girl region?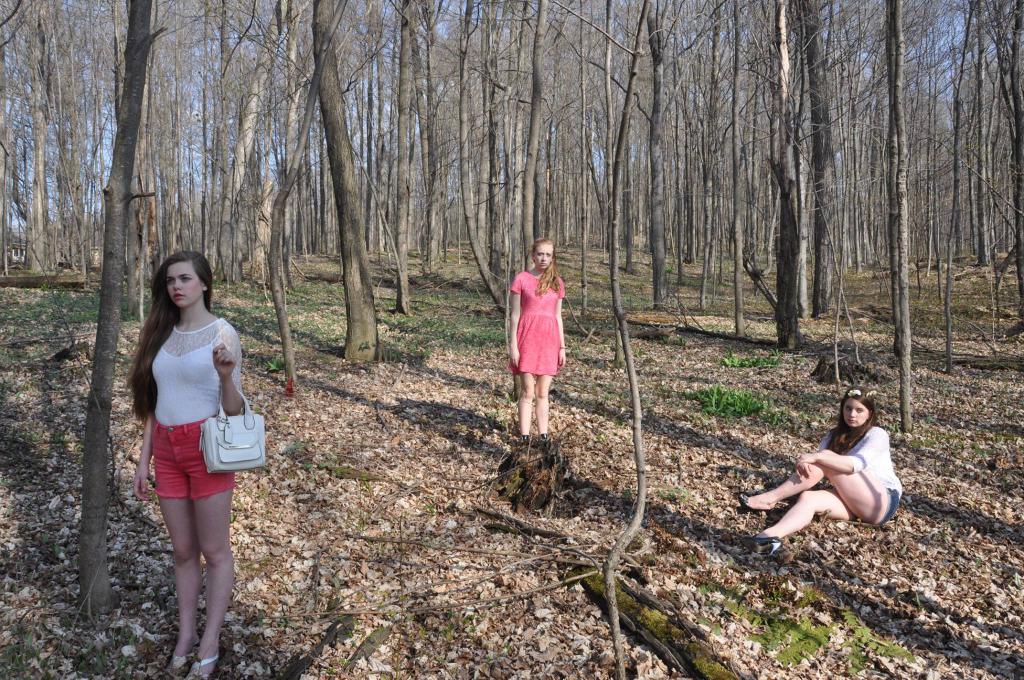
<bbox>129, 249, 250, 678</bbox>
